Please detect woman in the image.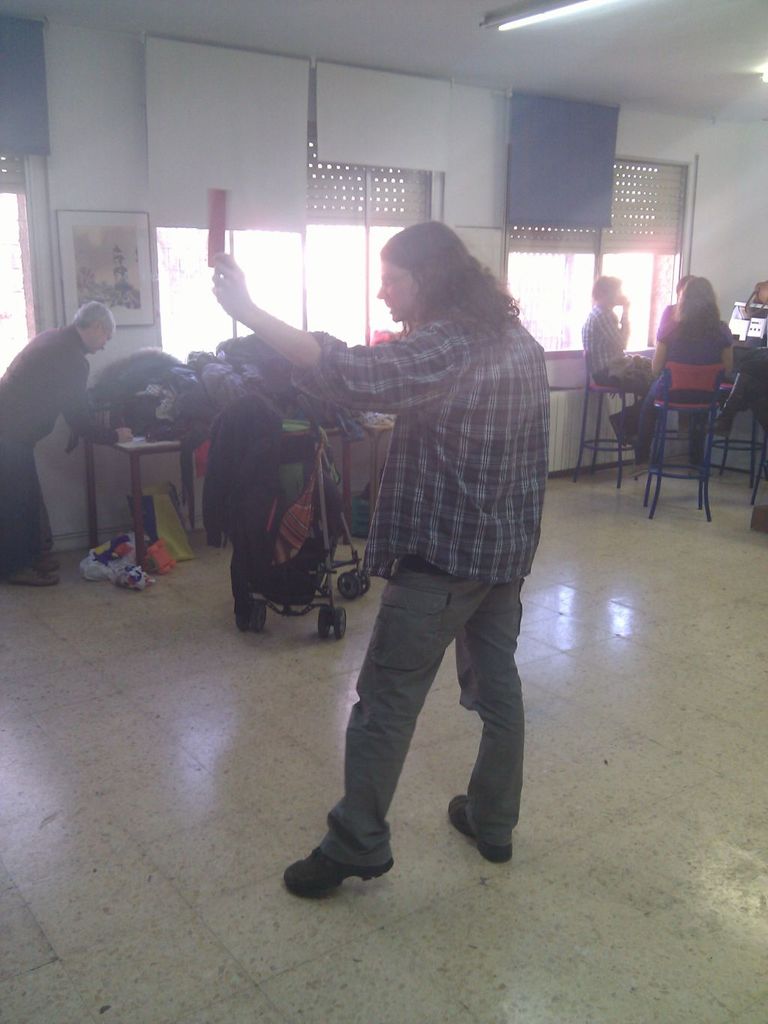
641, 273, 734, 470.
